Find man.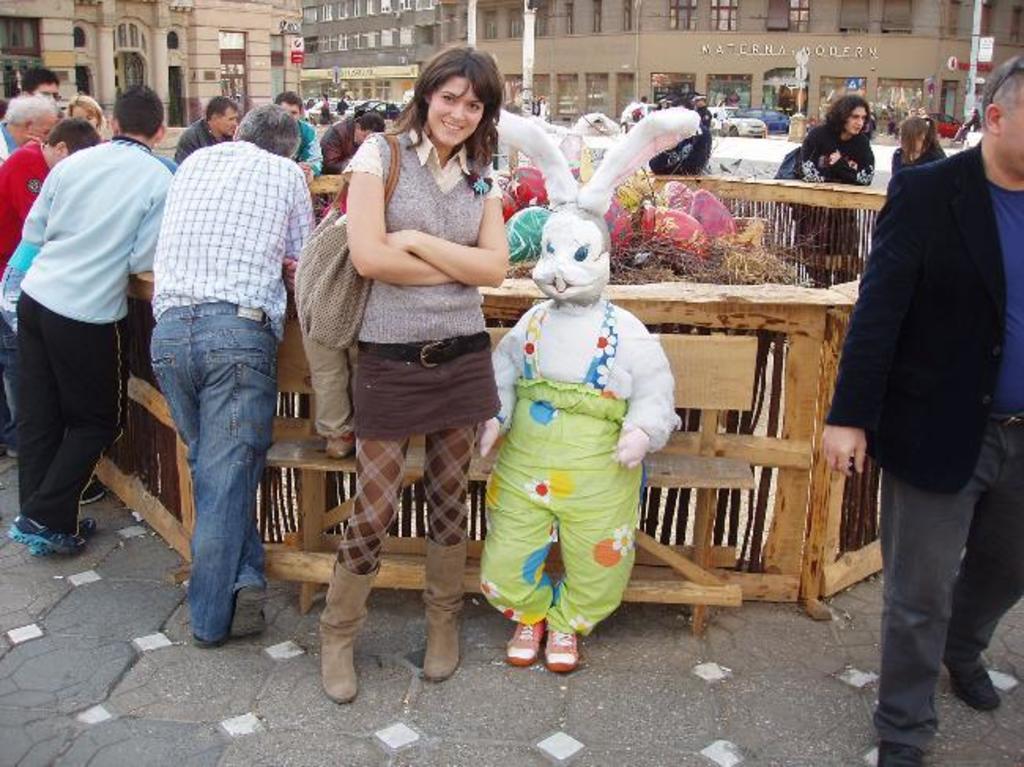
BBox(0, 82, 175, 554).
